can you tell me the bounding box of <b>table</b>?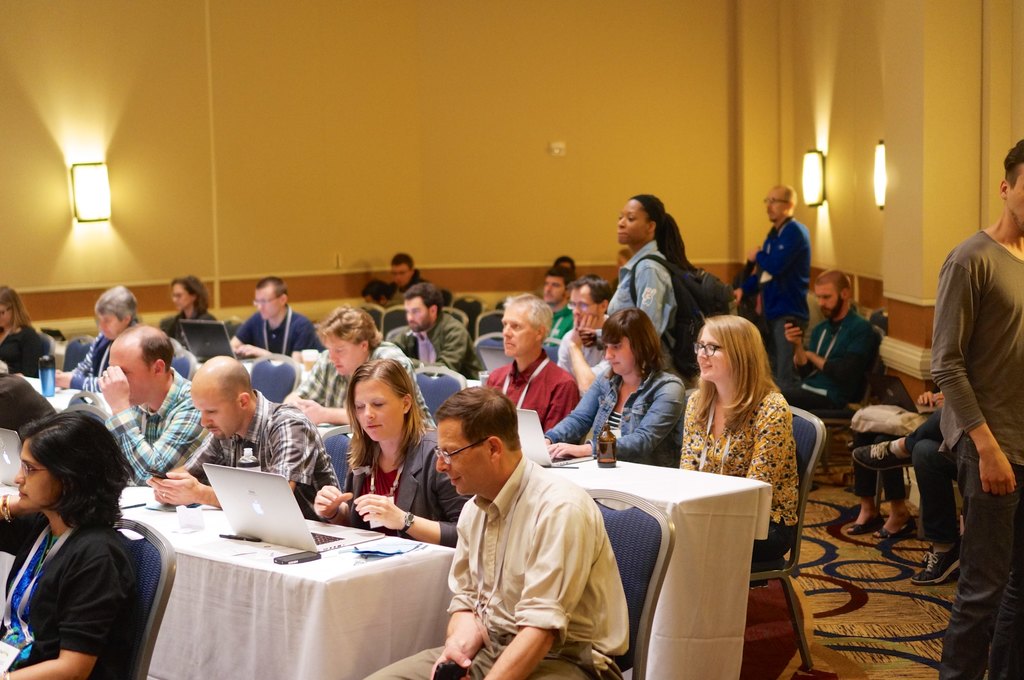
x1=19, y1=372, x2=774, y2=679.
